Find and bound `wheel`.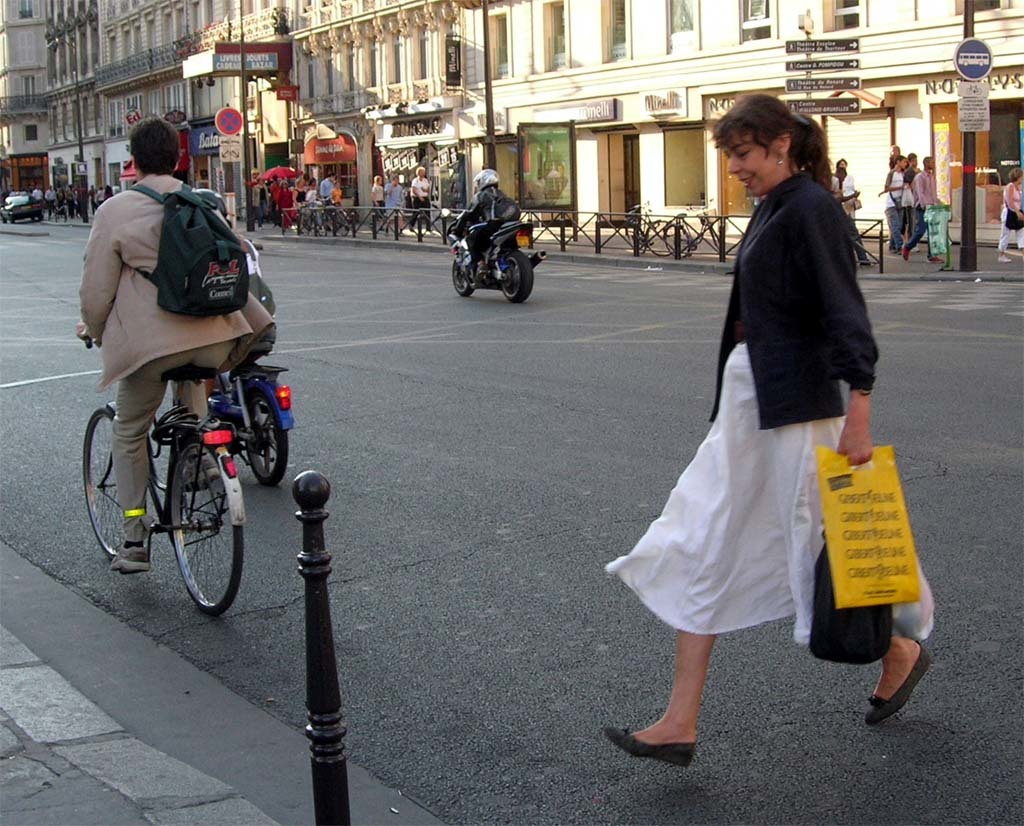
Bound: (x1=242, y1=386, x2=293, y2=492).
